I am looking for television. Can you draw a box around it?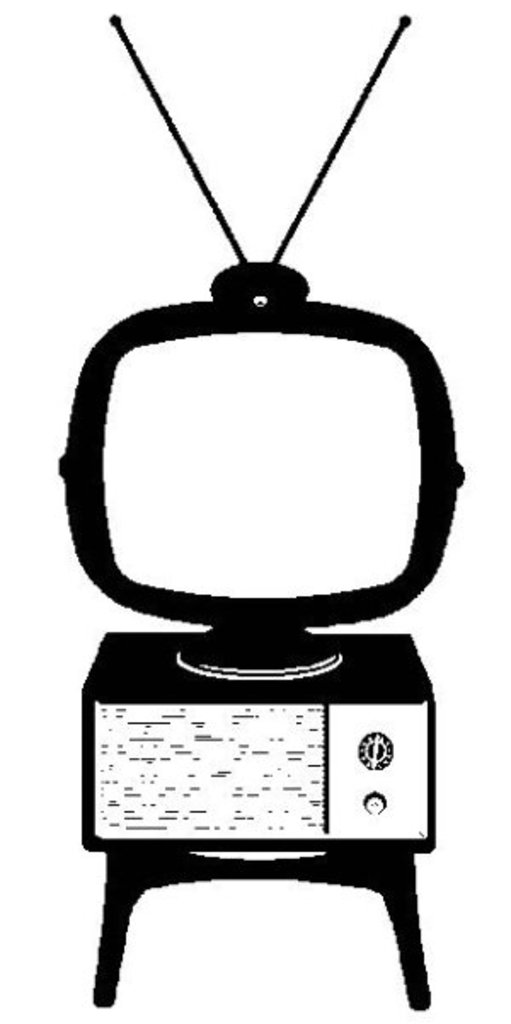
Sure, the bounding box is box(44, 2, 489, 712).
